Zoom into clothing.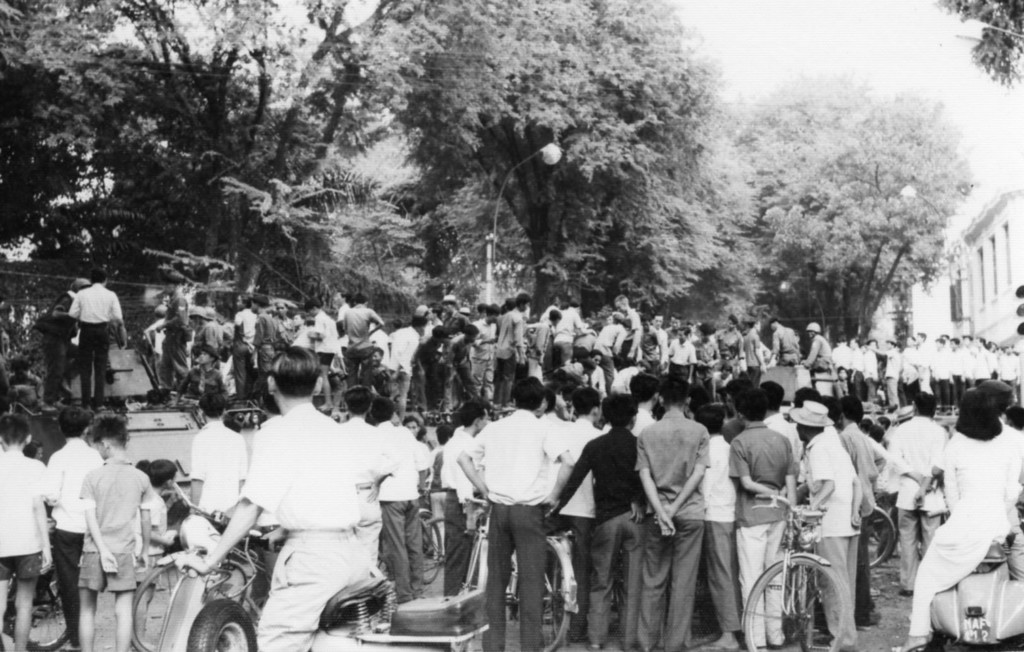
Zoom target: left=0, top=448, right=45, bottom=596.
